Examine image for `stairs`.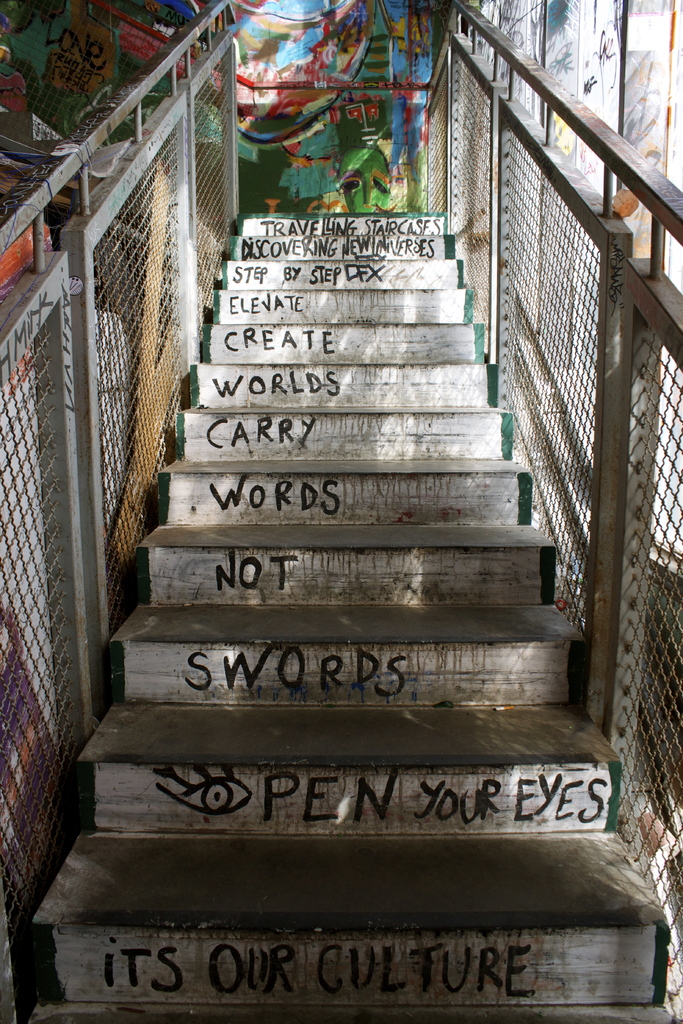
Examination result: region(27, 204, 675, 1023).
